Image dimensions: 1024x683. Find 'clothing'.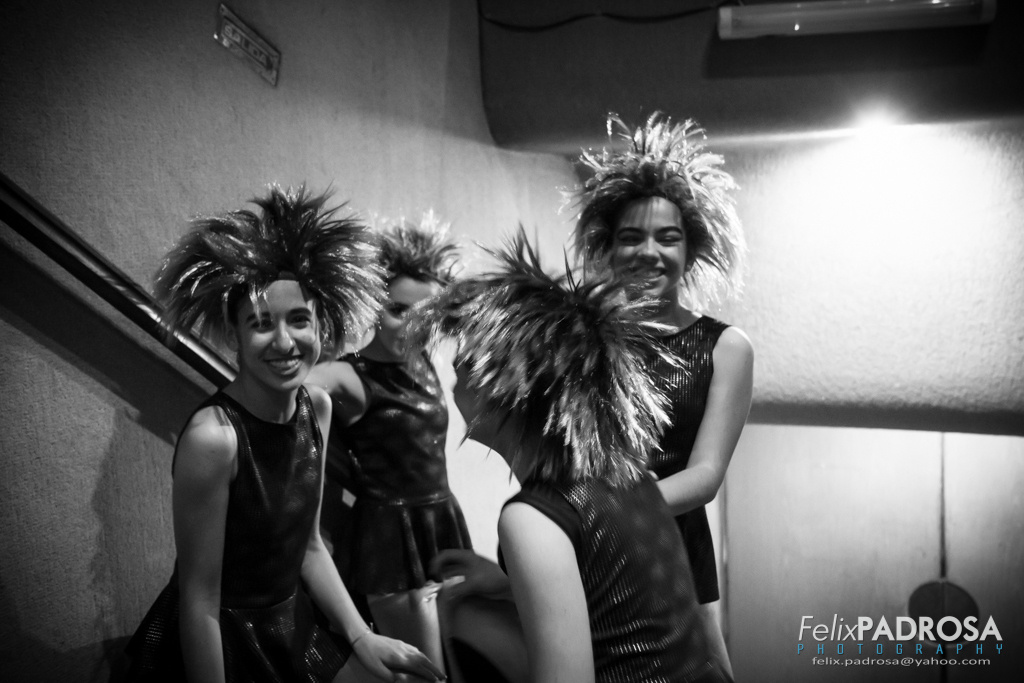
[left=501, top=317, right=730, bottom=612].
